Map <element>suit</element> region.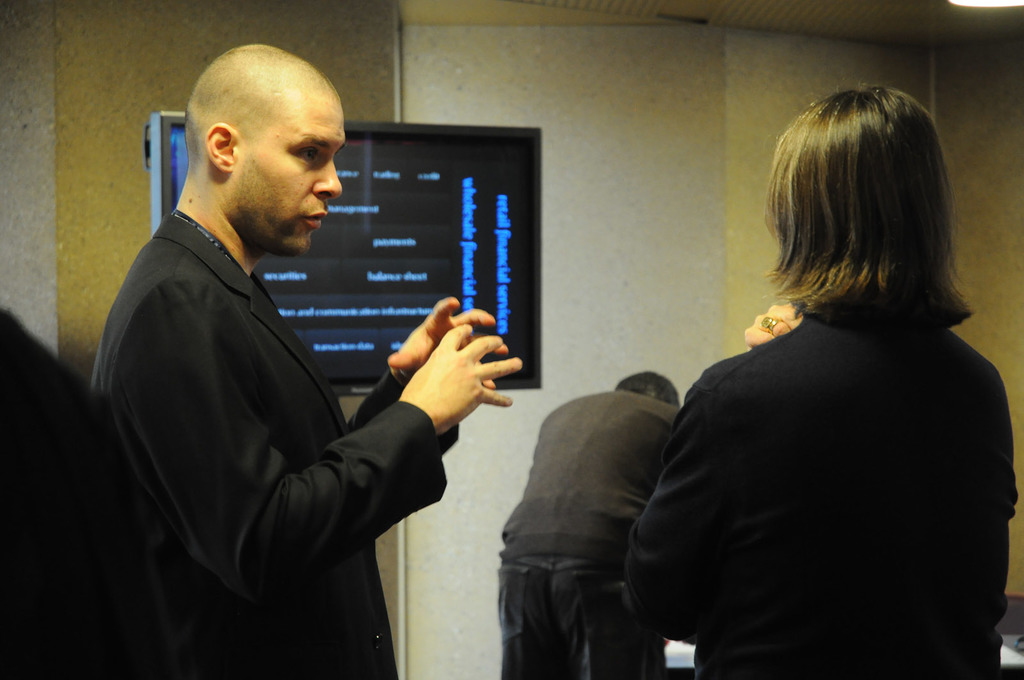
Mapped to box=[92, 108, 455, 663].
